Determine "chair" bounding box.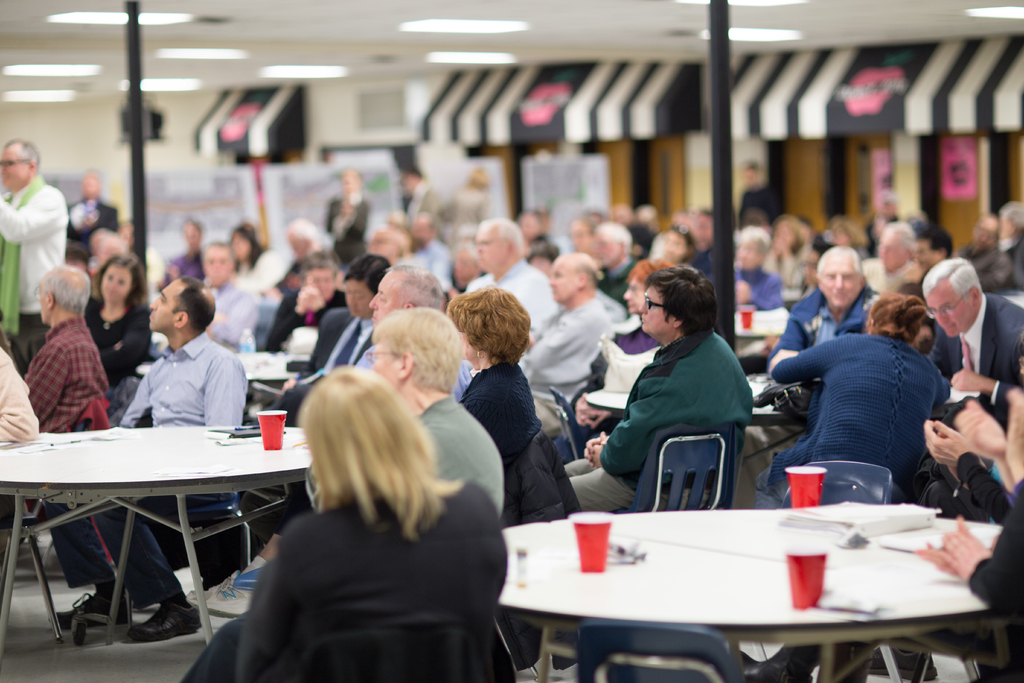
Determined: box=[0, 392, 111, 636].
